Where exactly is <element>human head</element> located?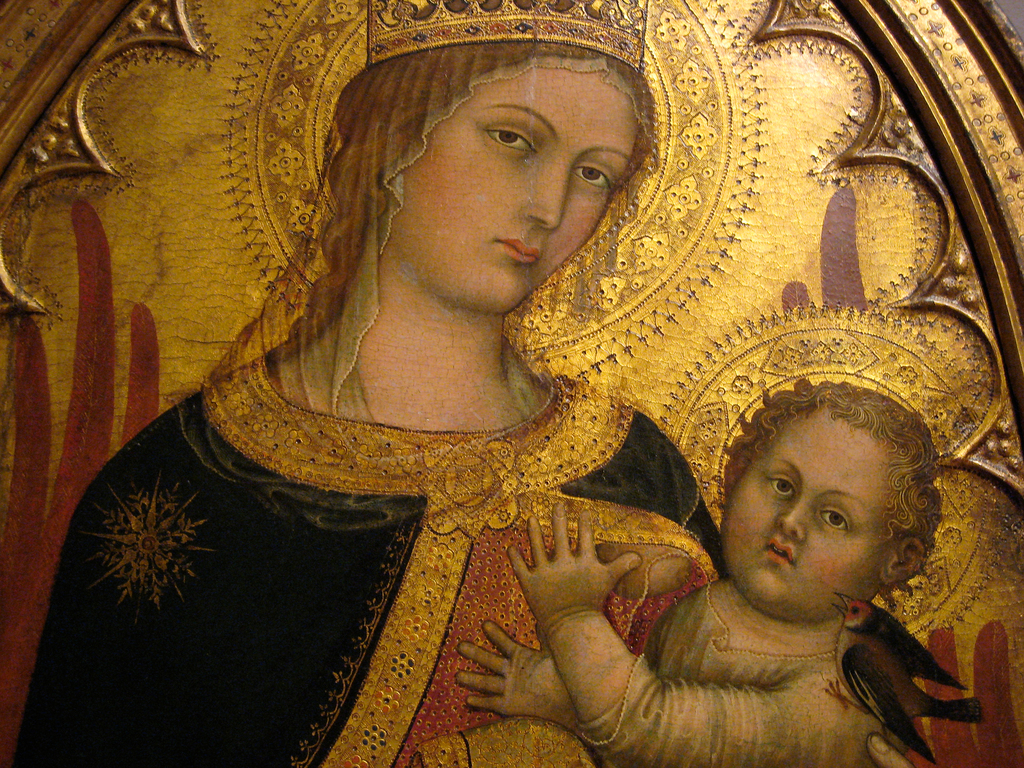
Its bounding box is 702,374,956,627.
